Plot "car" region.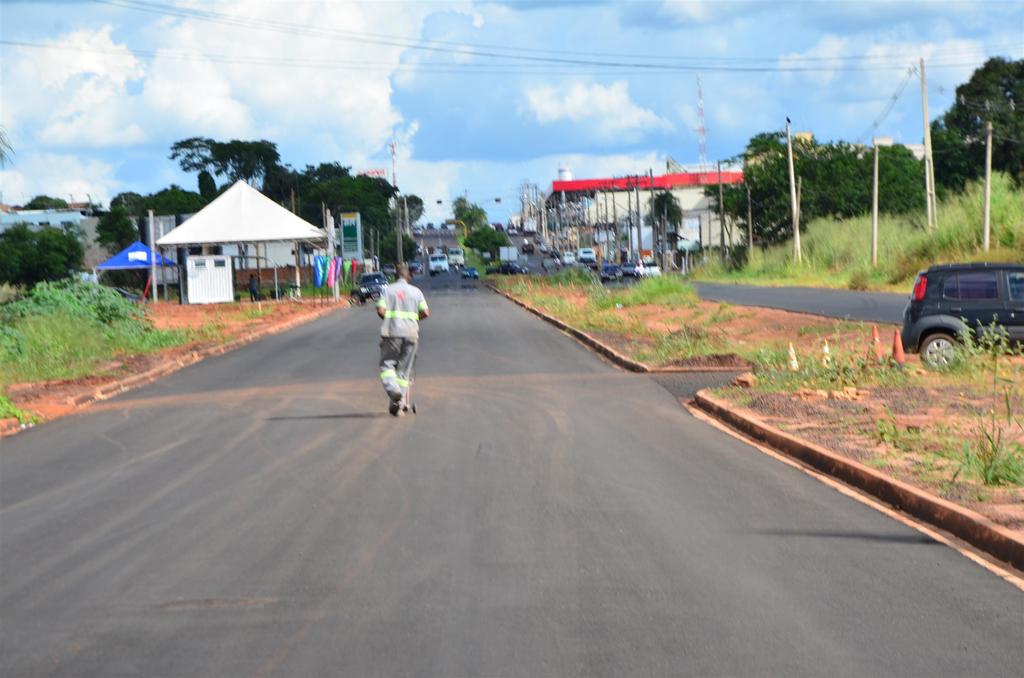
Plotted at bbox=(351, 266, 399, 305).
